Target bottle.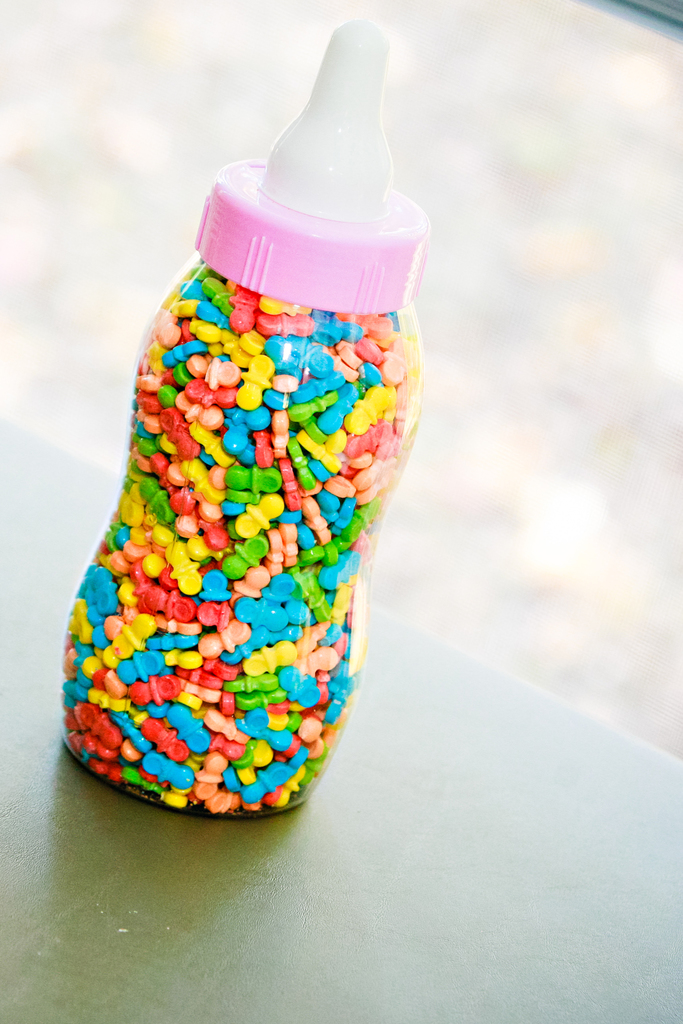
Target region: bbox=[69, 15, 422, 863].
